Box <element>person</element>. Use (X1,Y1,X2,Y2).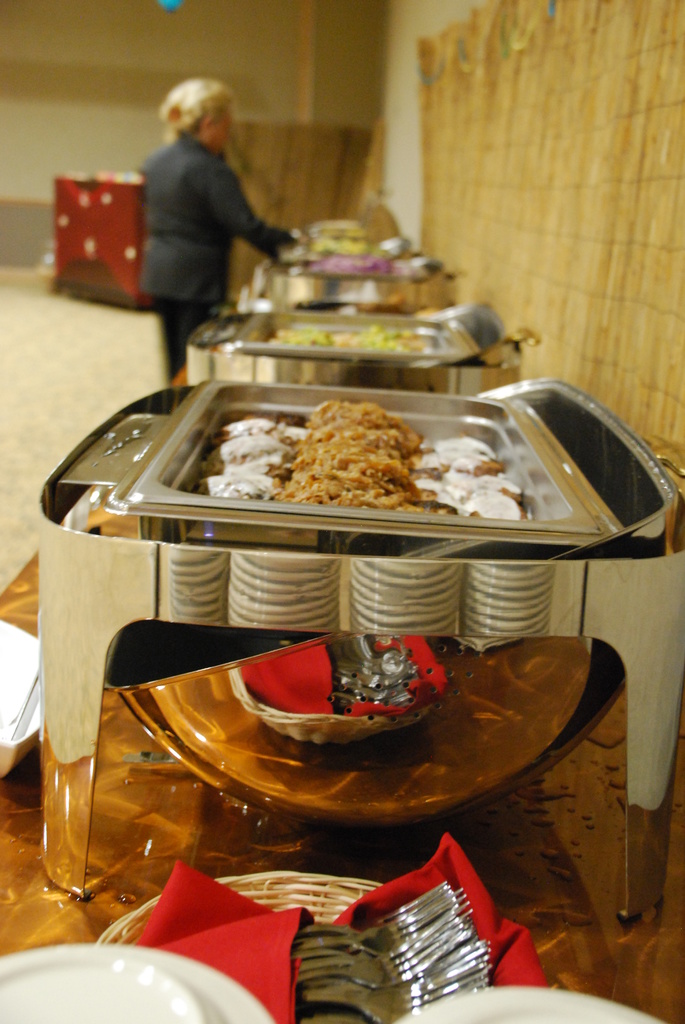
(139,74,295,386).
